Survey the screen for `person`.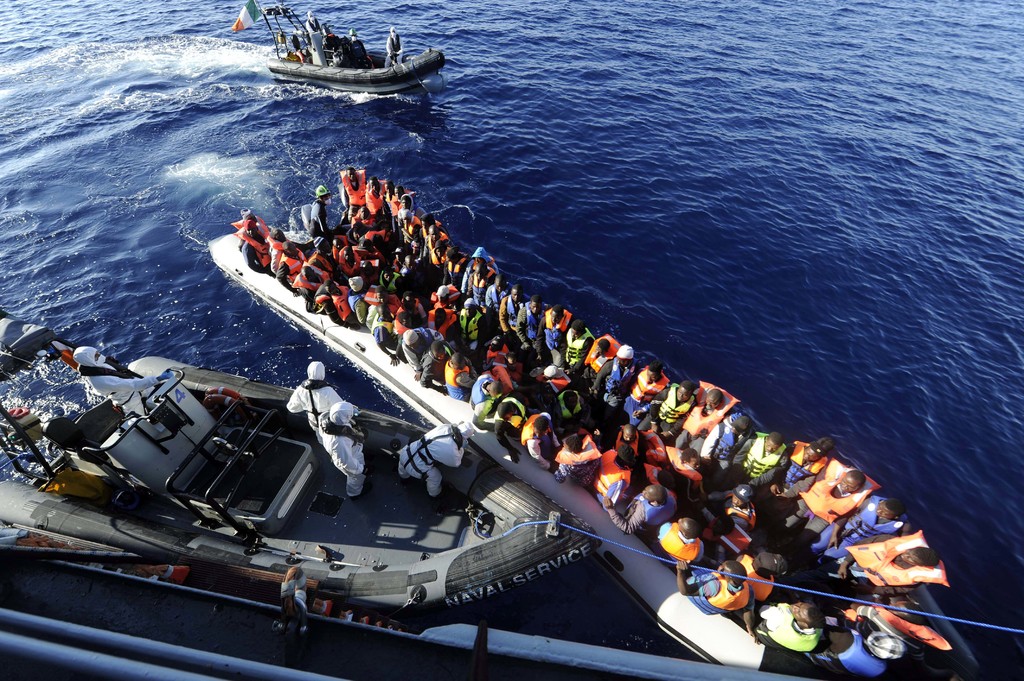
Survey found: [x1=388, y1=417, x2=477, y2=502].
